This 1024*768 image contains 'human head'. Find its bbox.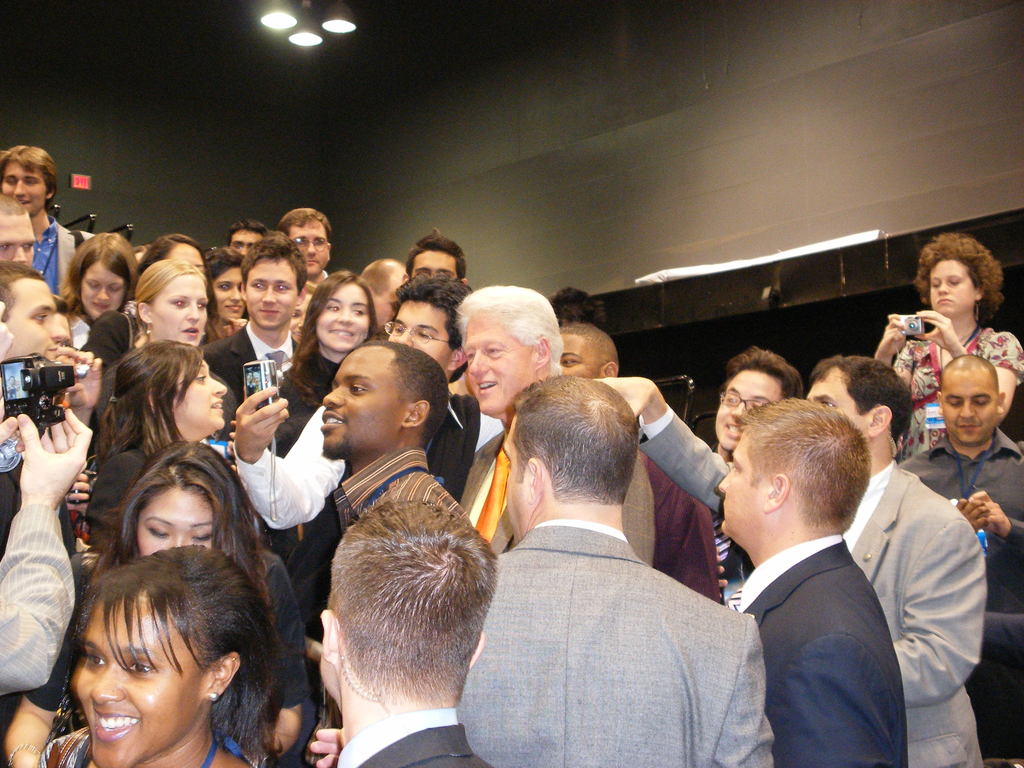
(left=0, top=189, right=34, bottom=265).
